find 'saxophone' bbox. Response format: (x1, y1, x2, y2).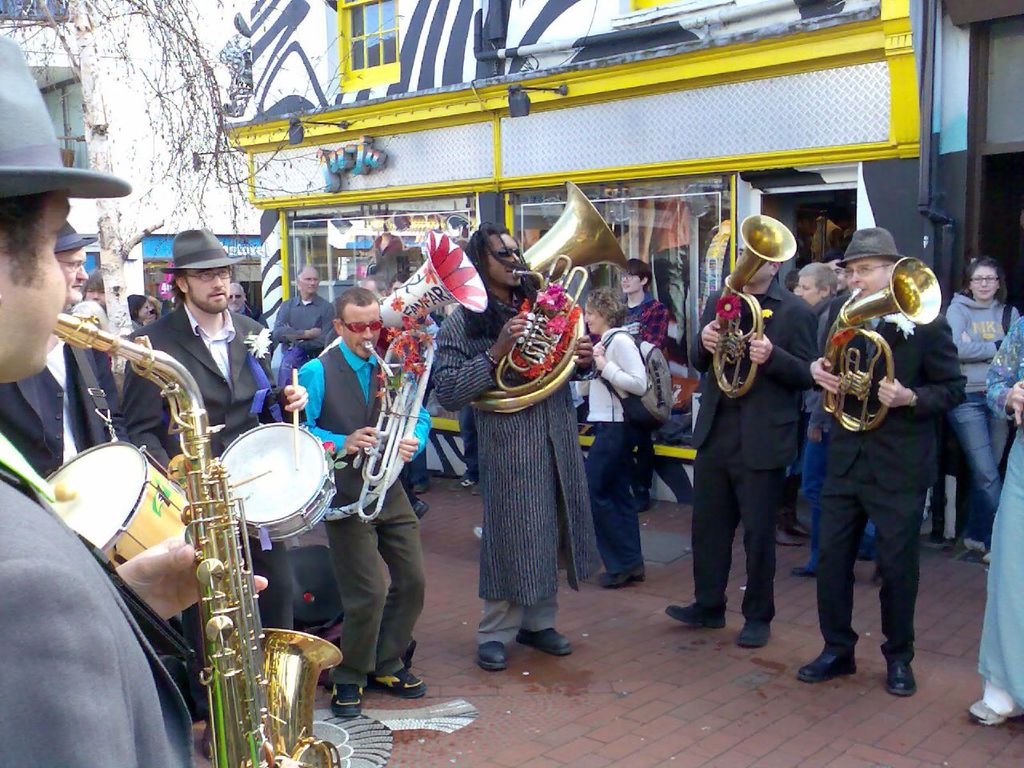
(821, 256, 941, 430).
